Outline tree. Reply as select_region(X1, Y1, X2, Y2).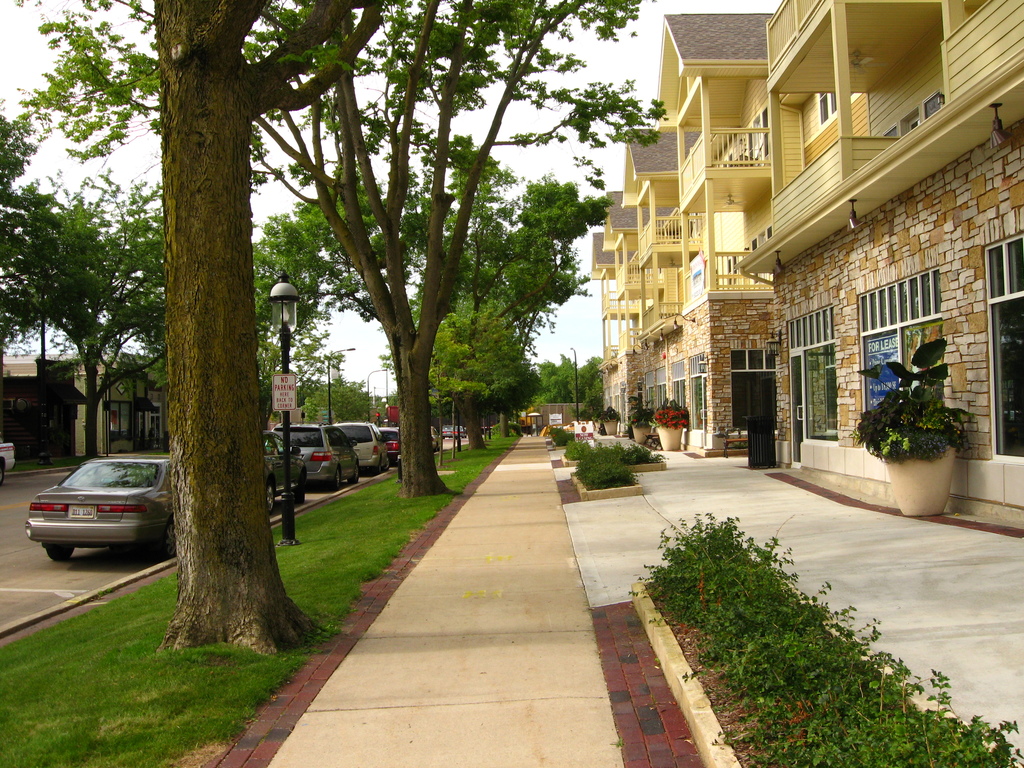
select_region(157, 0, 382, 661).
